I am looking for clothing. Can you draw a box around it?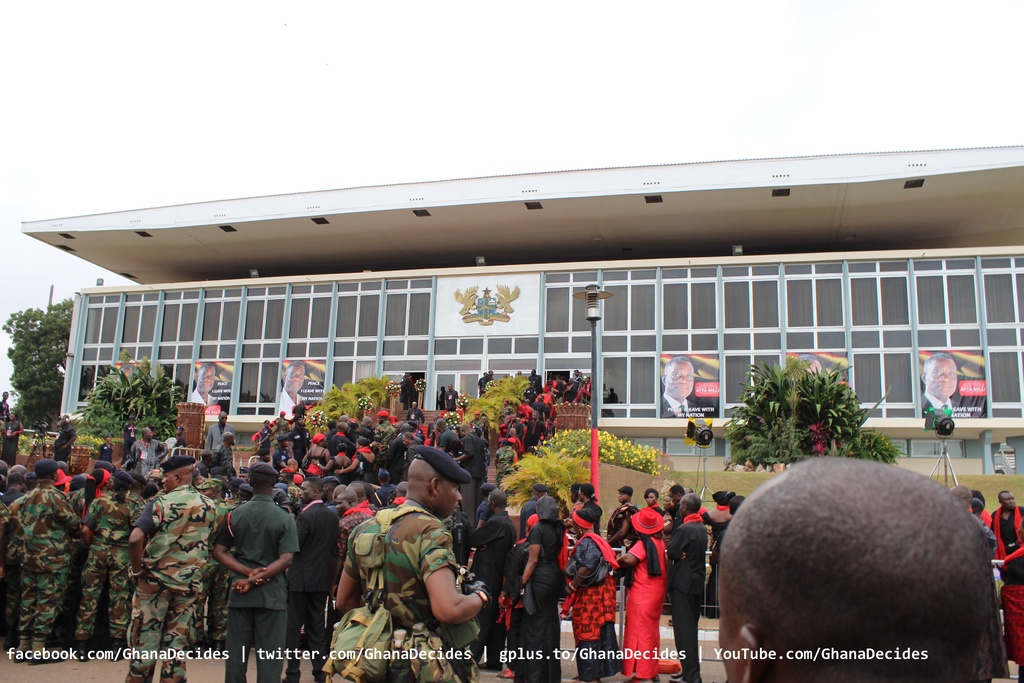
Sure, the bounding box is [328,431,356,452].
